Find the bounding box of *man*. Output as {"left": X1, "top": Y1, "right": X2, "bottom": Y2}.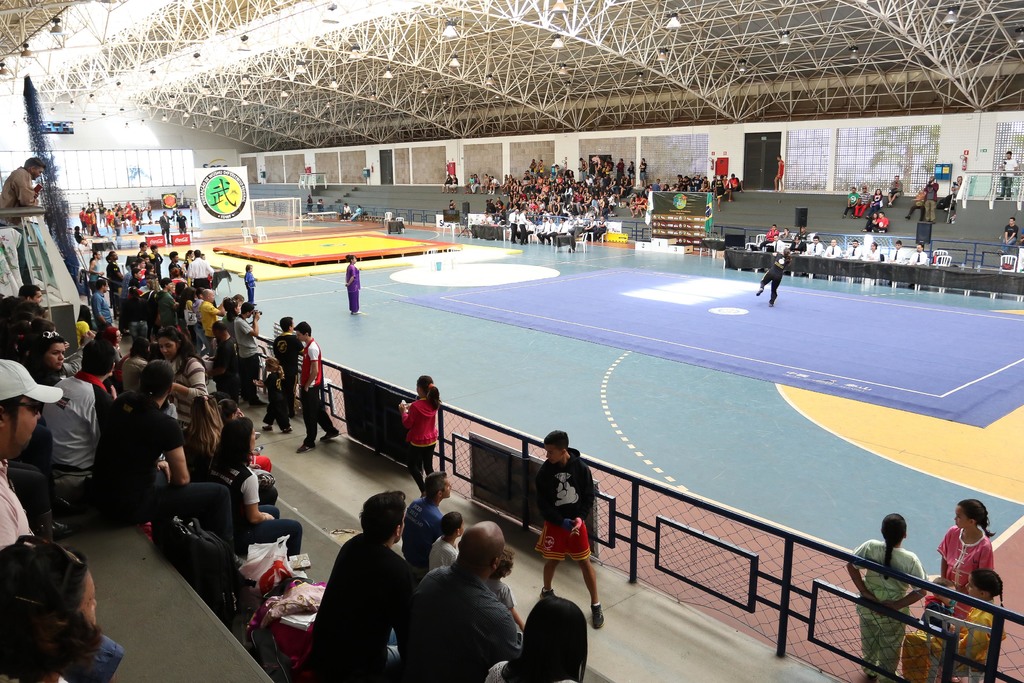
{"left": 534, "top": 217, "right": 551, "bottom": 241}.
